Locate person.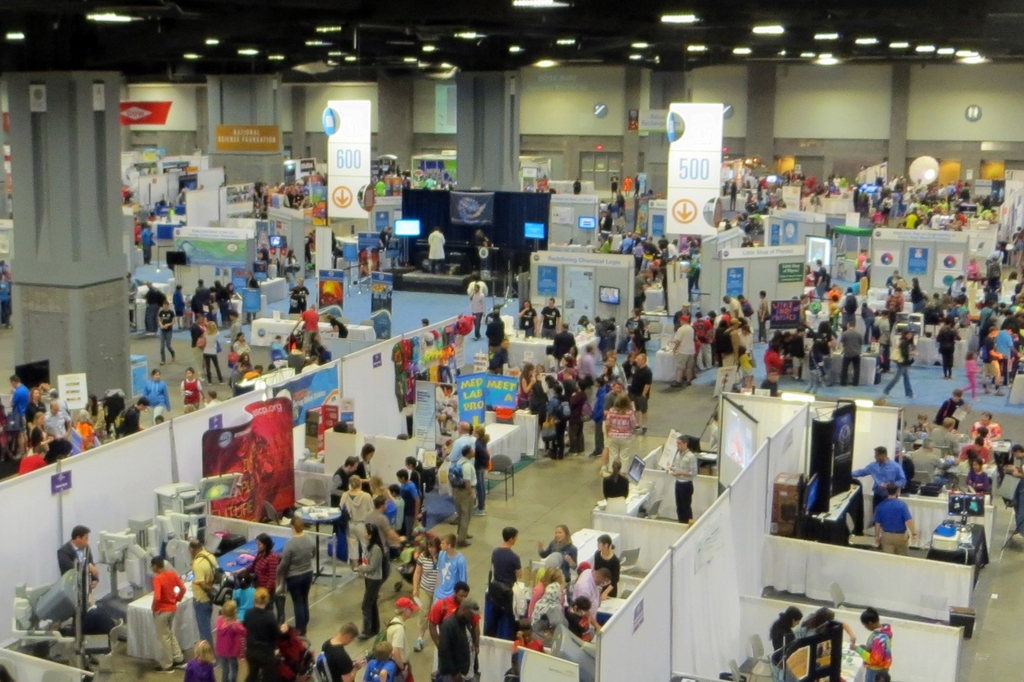
Bounding box: [x1=426, y1=581, x2=480, y2=640].
